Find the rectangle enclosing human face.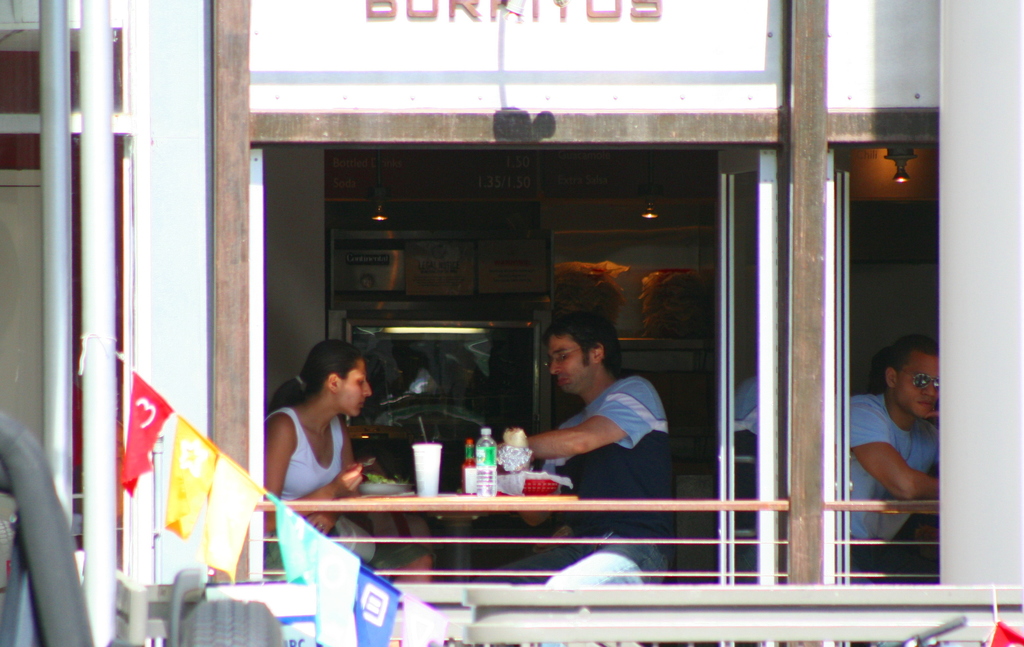
550:336:589:390.
